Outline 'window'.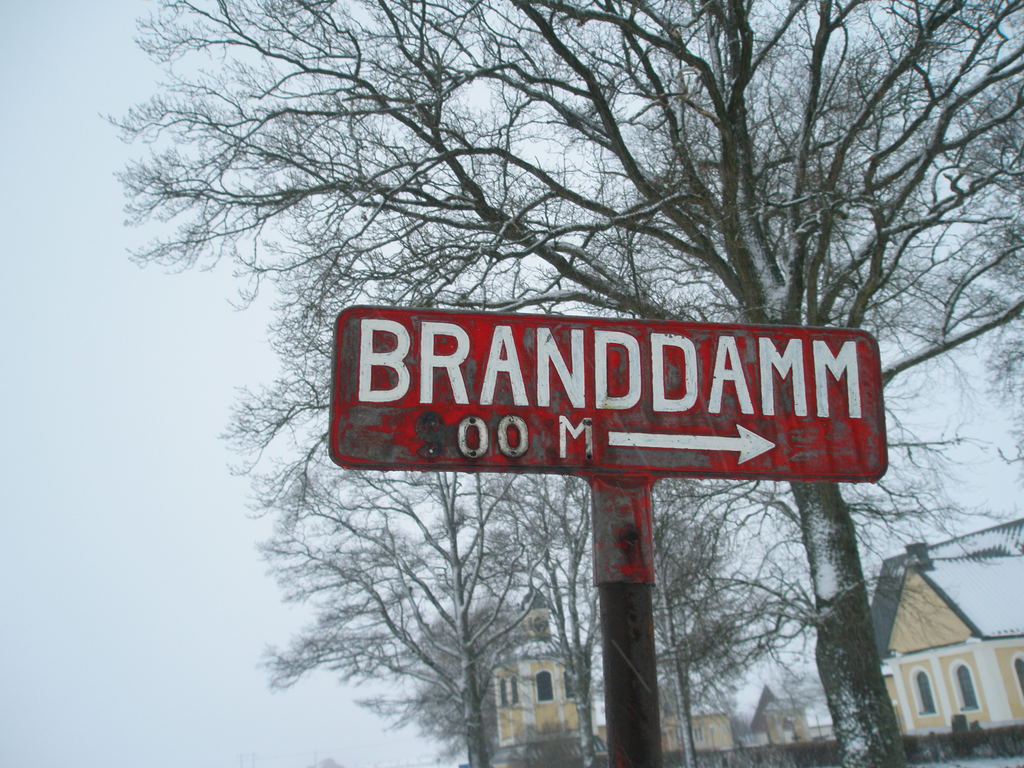
Outline: select_region(1012, 652, 1023, 697).
